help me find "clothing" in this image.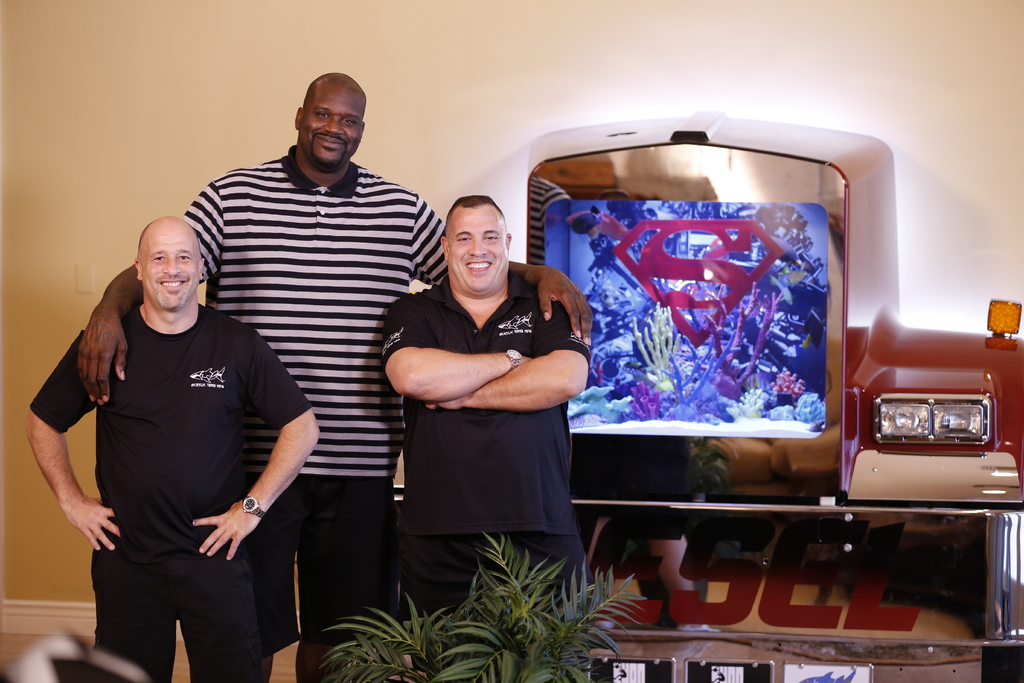
Found it: pyautogui.locateOnScreen(182, 142, 451, 652).
